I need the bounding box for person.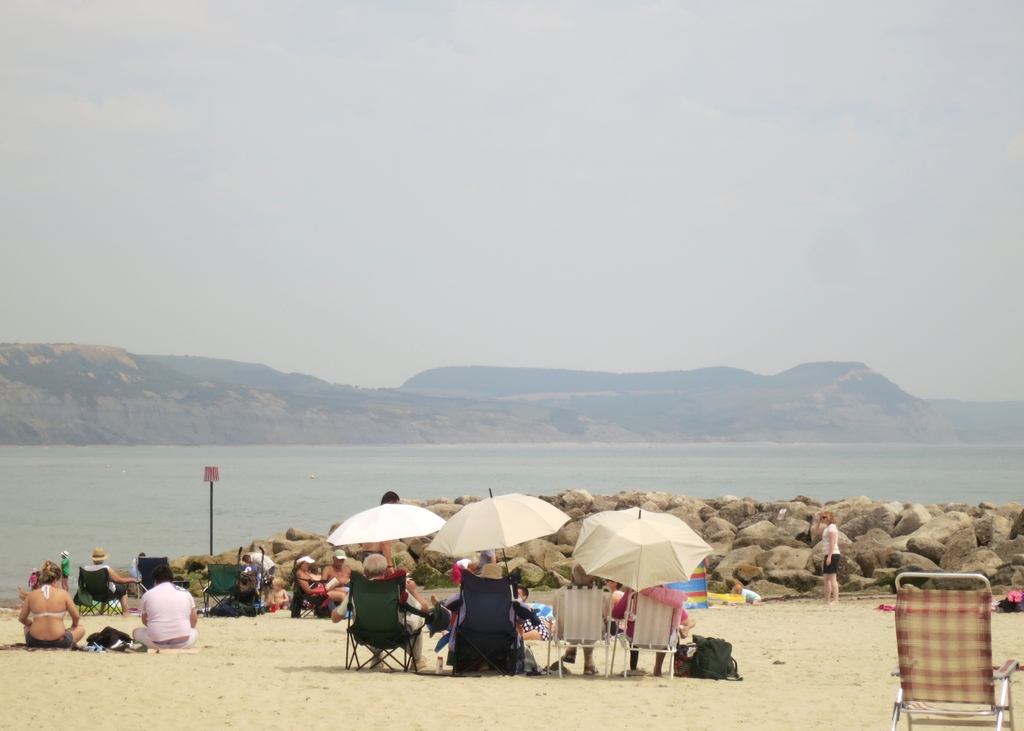
Here it is: (x1=445, y1=564, x2=536, y2=654).
